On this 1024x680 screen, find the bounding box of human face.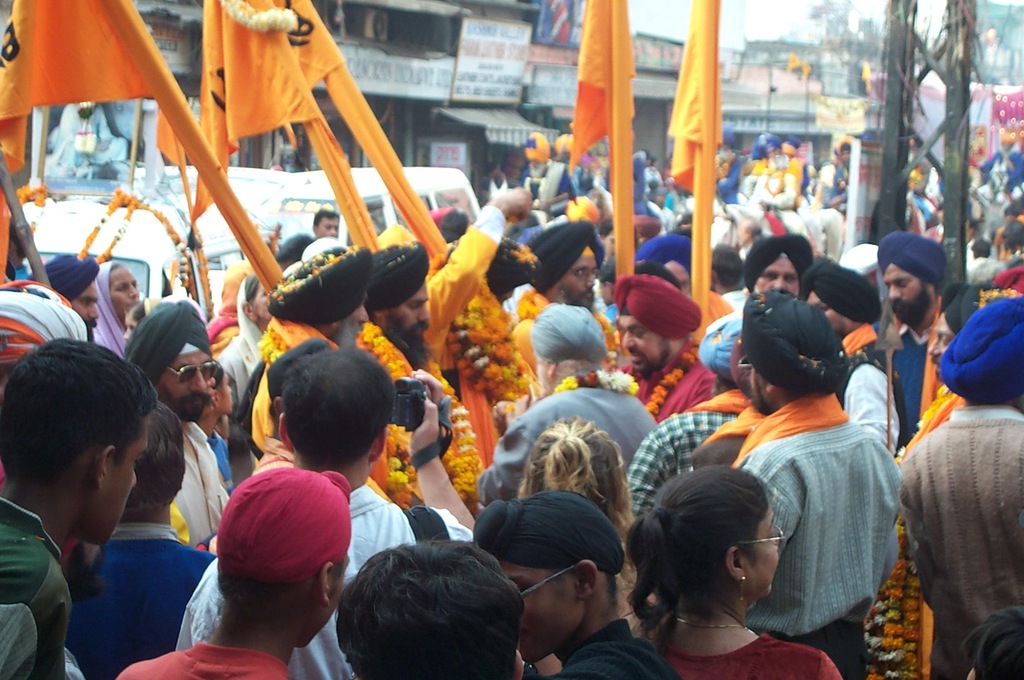
Bounding box: {"left": 340, "top": 285, "right": 369, "bottom": 349}.
